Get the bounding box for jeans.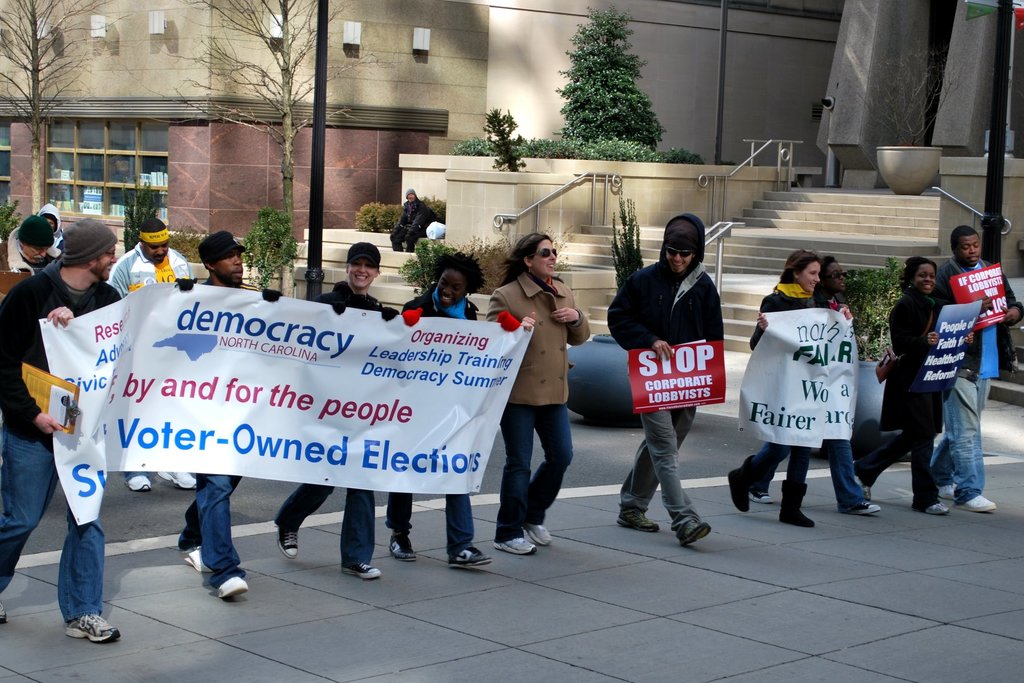
BBox(829, 436, 865, 507).
